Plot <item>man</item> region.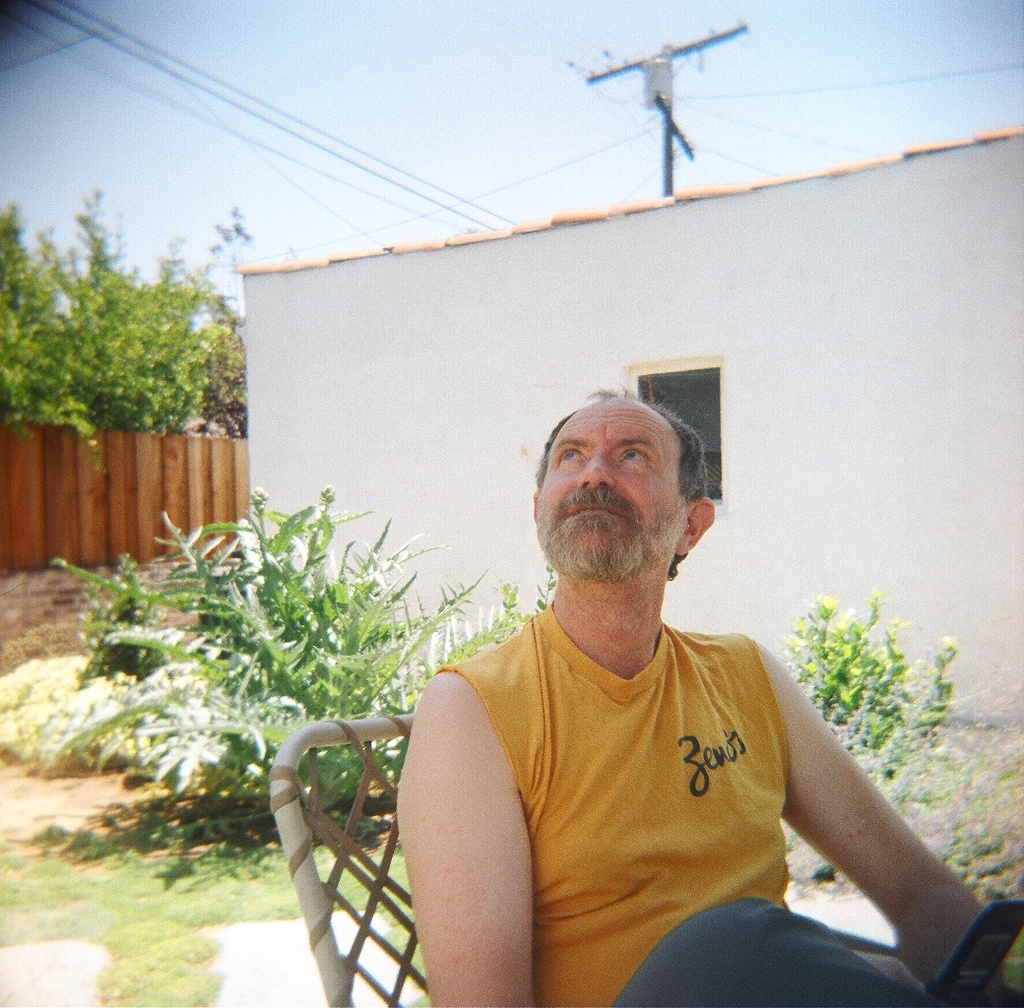
Plotted at 341:338:939:971.
